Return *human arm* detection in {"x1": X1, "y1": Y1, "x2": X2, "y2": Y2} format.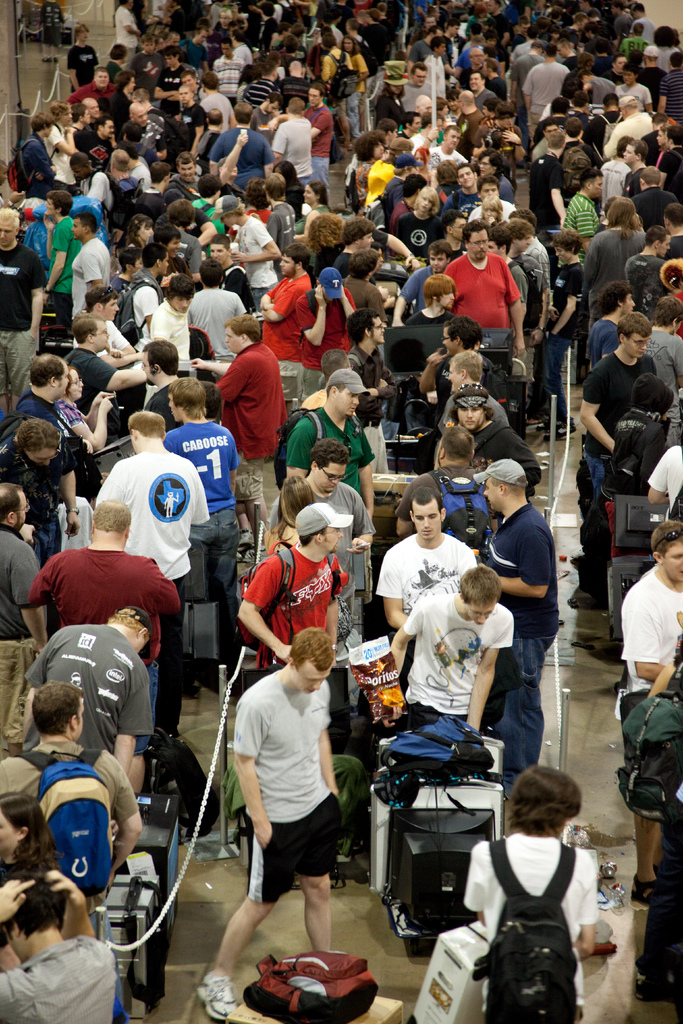
{"x1": 145, "y1": 12, "x2": 160, "y2": 24}.
